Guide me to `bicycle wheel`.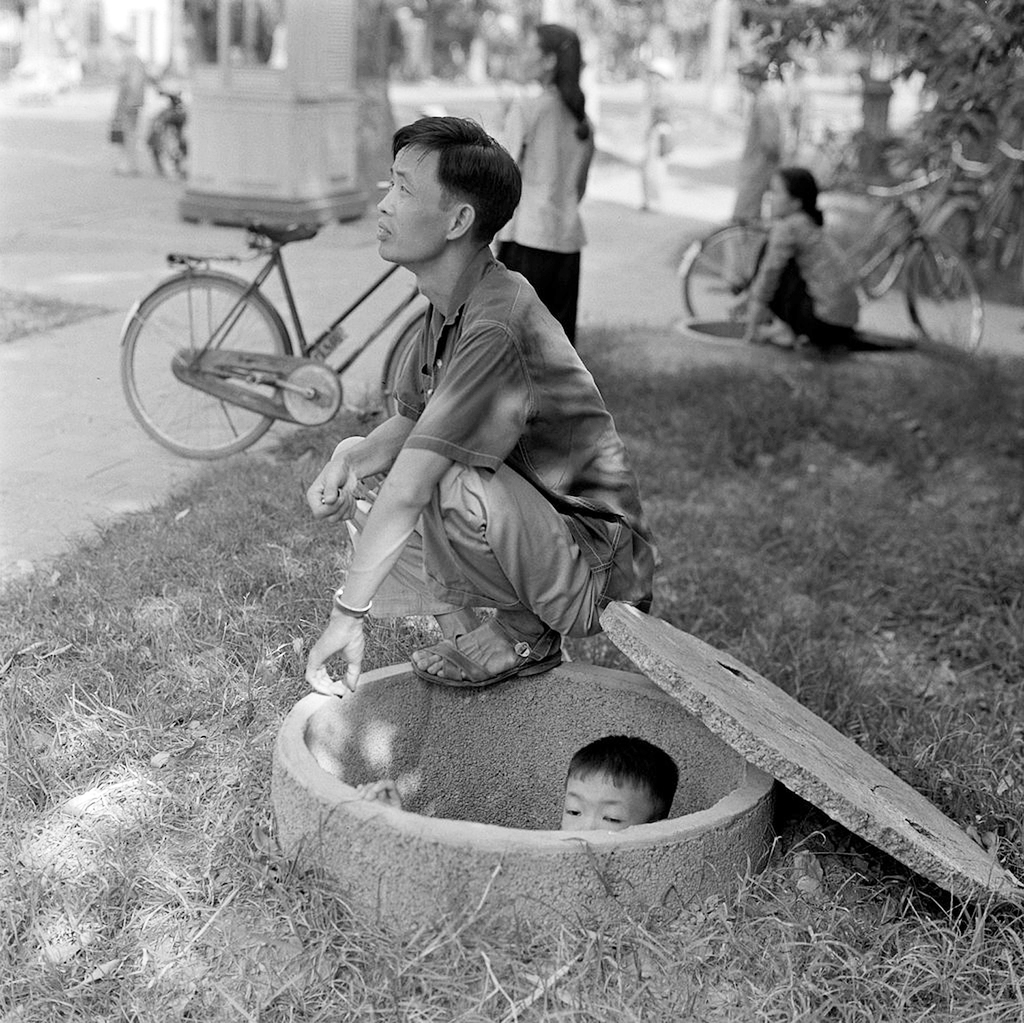
Guidance: <bbox>119, 275, 292, 462</bbox>.
